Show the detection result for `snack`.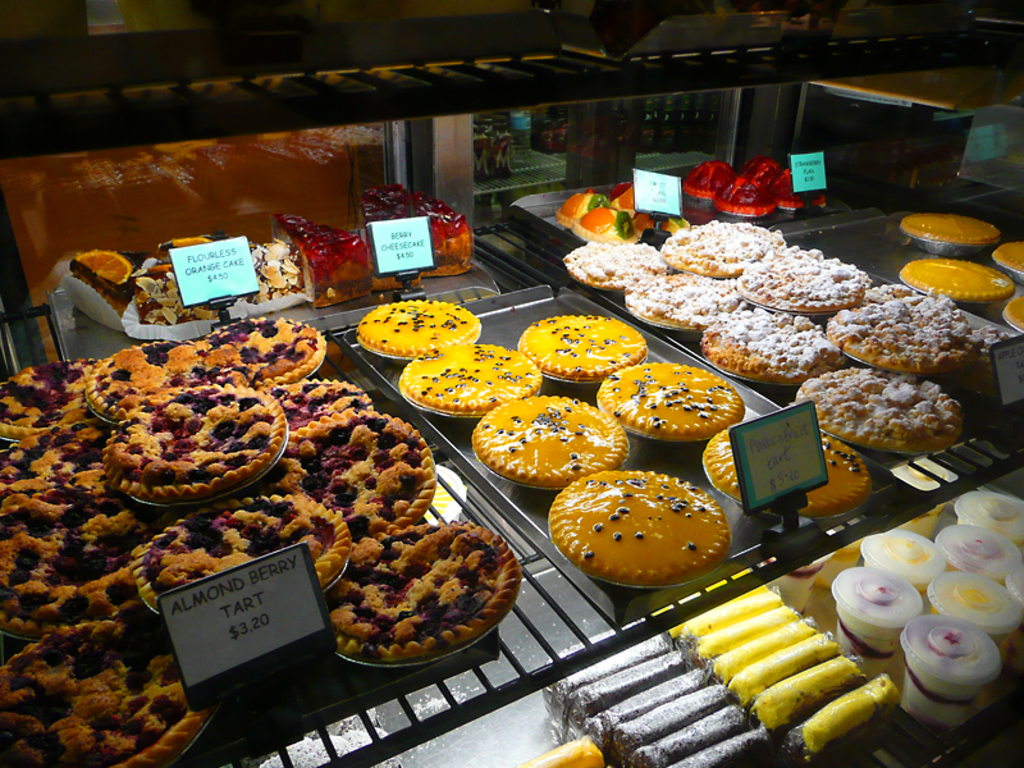
box=[989, 244, 1023, 284].
